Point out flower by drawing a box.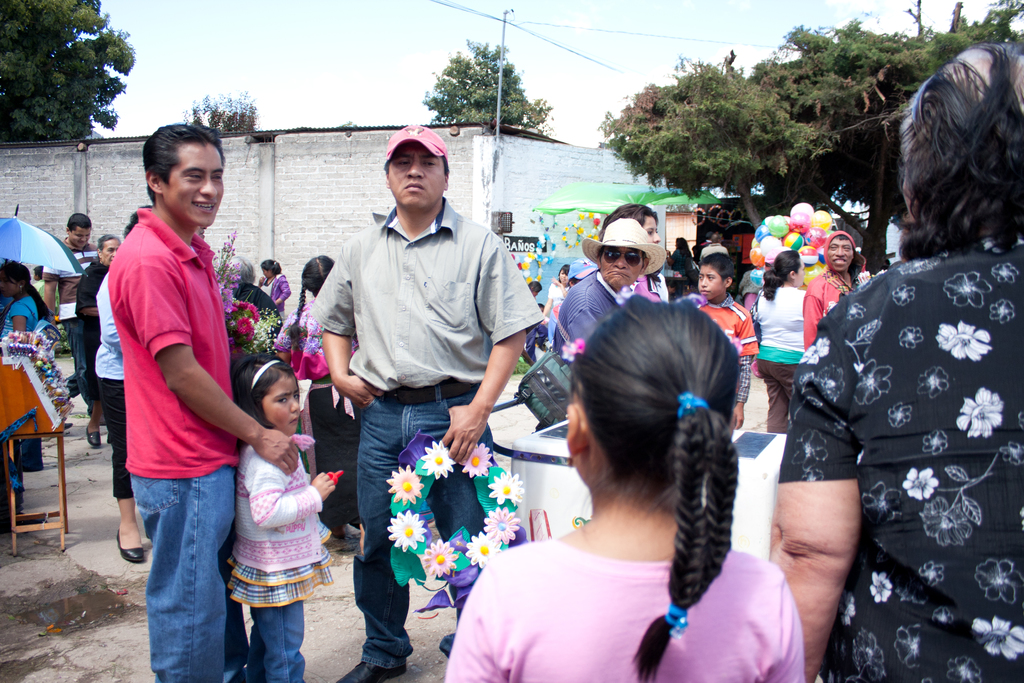
<box>484,470,524,509</box>.
